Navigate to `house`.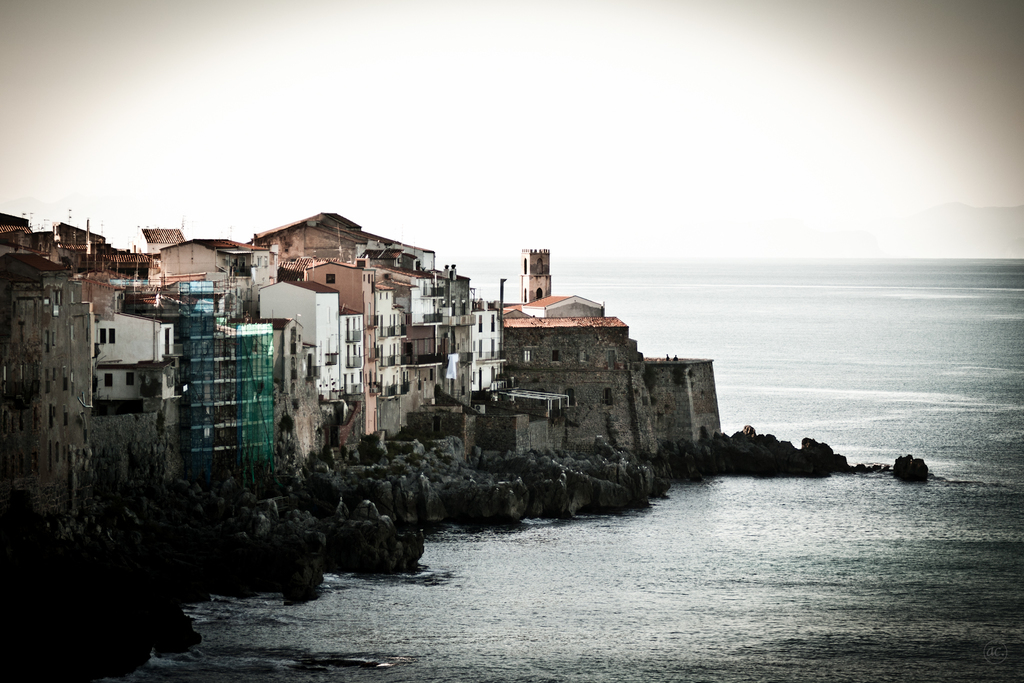
Navigation target: 367/277/422/424.
